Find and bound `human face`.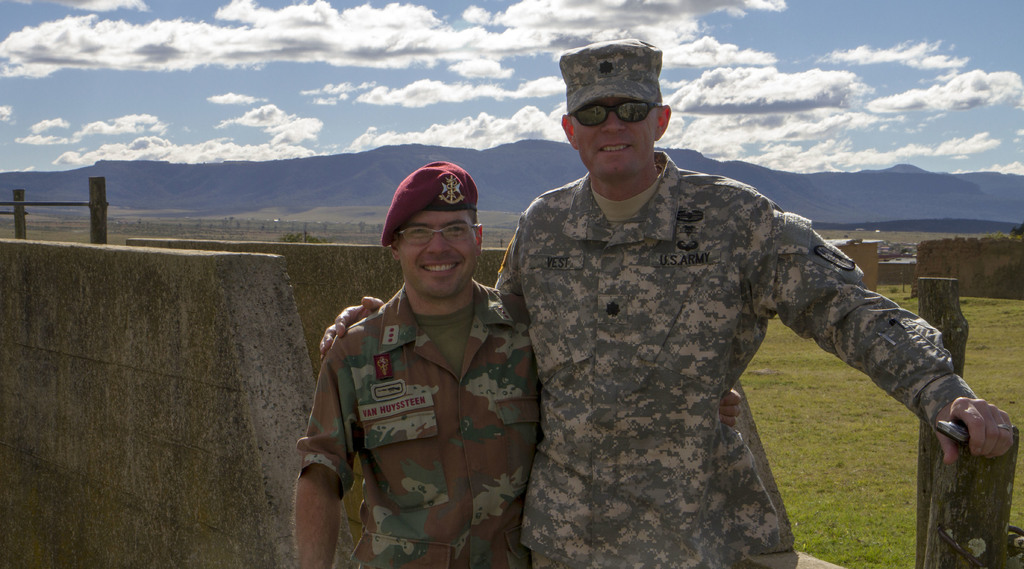
Bound: {"x1": 571, "y1": 97, "x2": 657, "y2": 181}.
